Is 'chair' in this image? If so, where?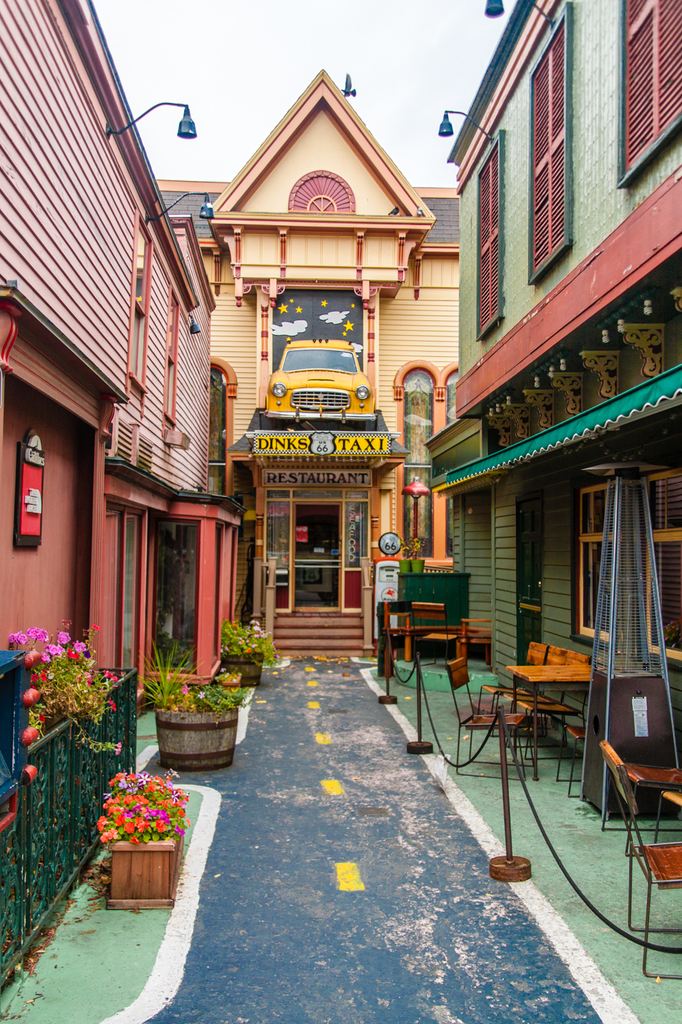
Yes, at <bbox>595, 738, 679, 976</bbox>.
